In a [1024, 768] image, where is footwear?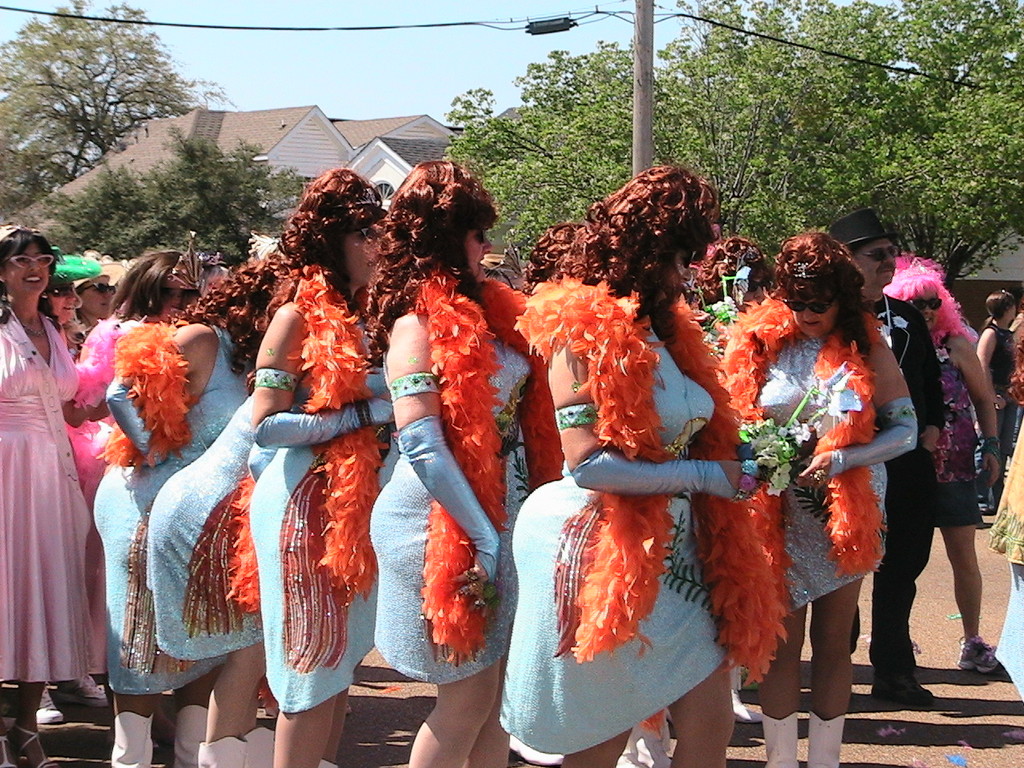
x1=958, y1=636, x2=1002, y2=675.
